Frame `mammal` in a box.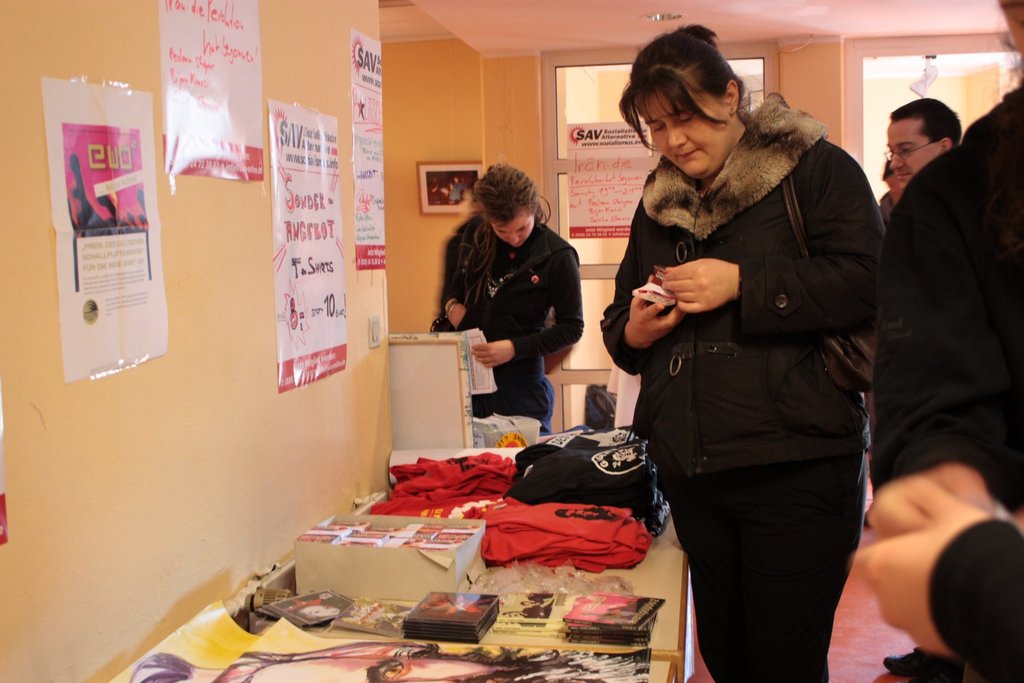
x1=588 y1=42 x2=883 y2=668.
